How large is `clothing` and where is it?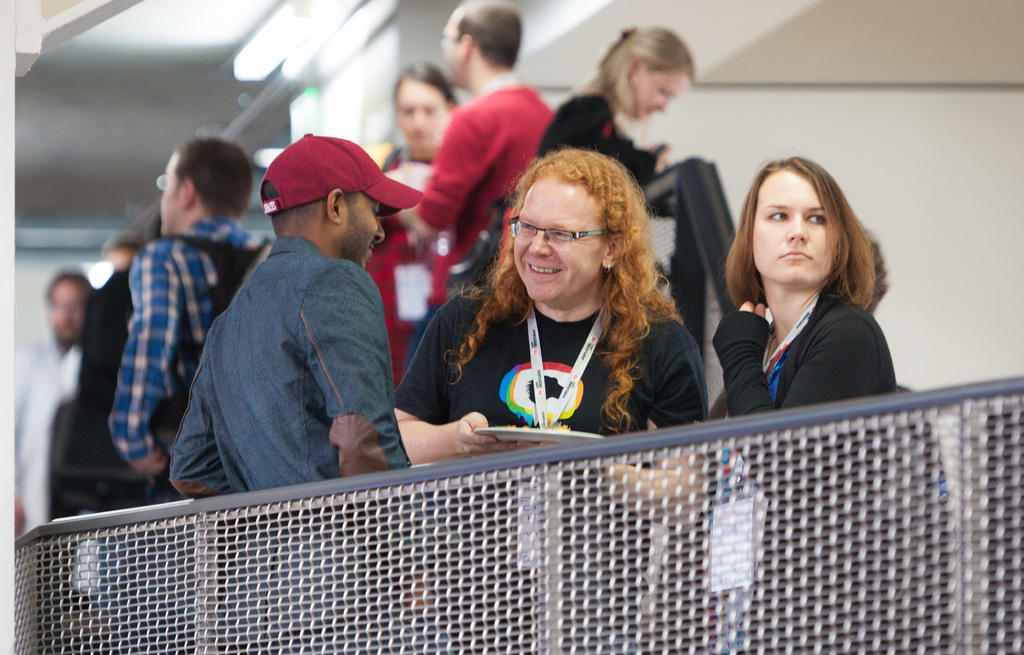
Bounding box: (left=6, top=344, right=89, bottom=513).
